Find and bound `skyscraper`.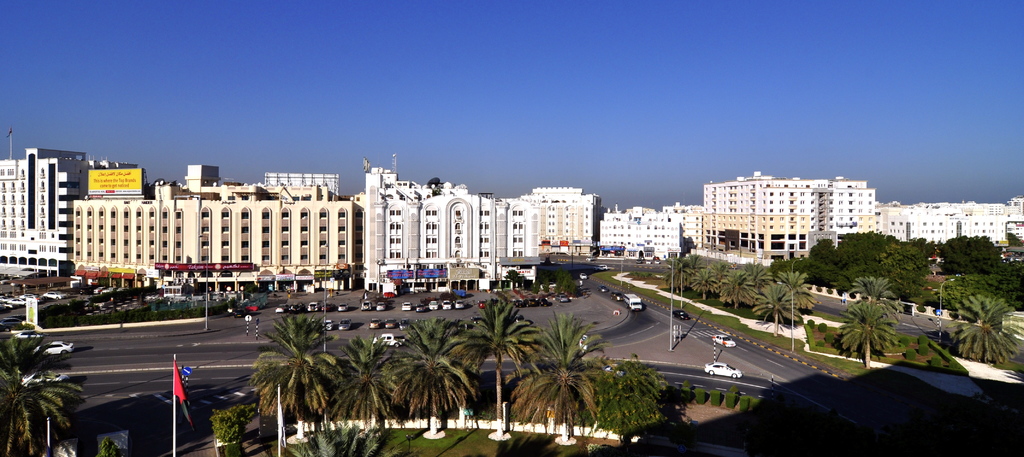
Bound: box(0, 142, 90, 276).
